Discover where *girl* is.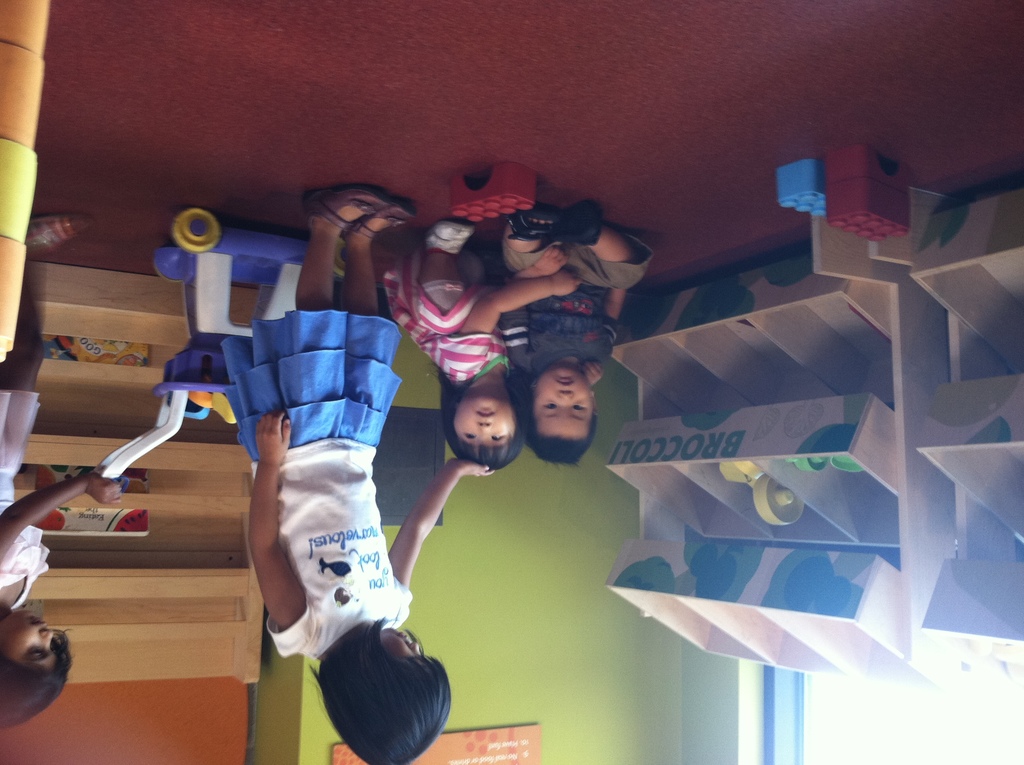
Discovered at x1=377, y1=216, x2=582, y2=468.
